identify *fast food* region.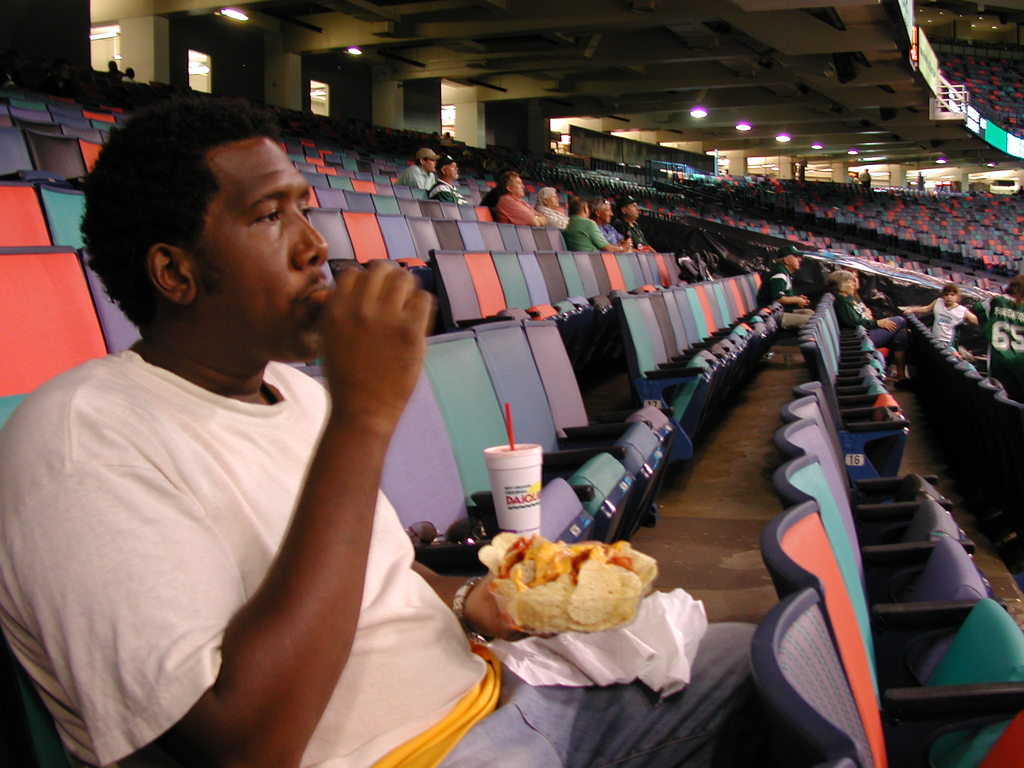
Region: bbox(476, 534, 658, 653).
